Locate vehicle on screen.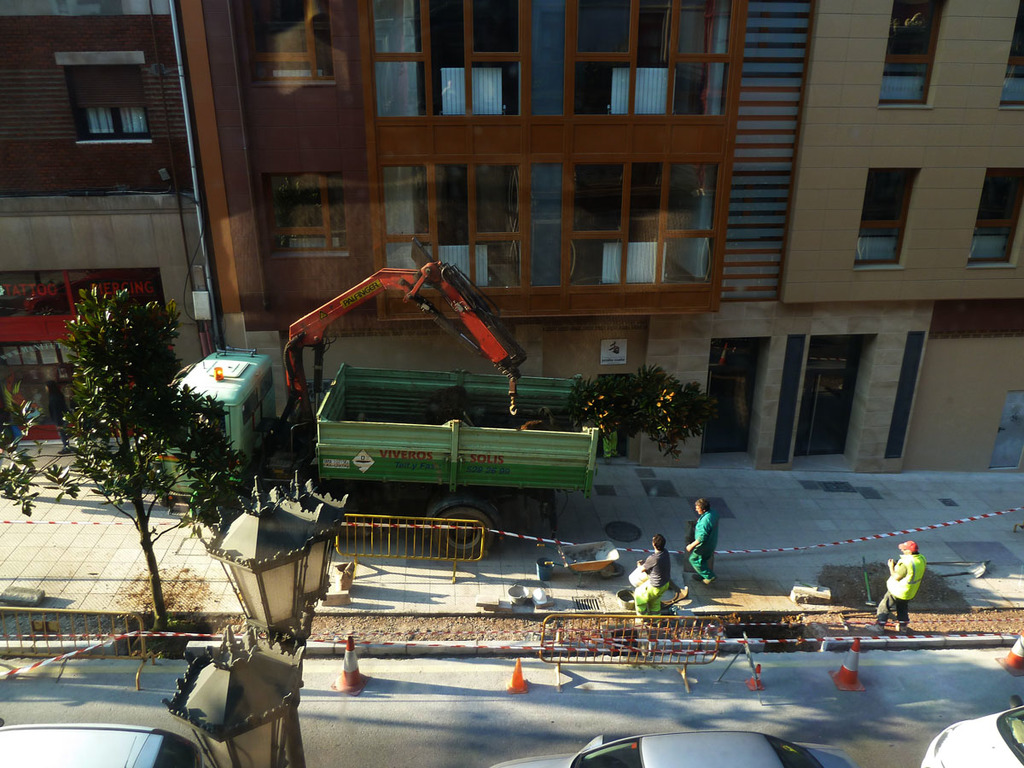
On screen at Rect(0, 719, 206, 767).
